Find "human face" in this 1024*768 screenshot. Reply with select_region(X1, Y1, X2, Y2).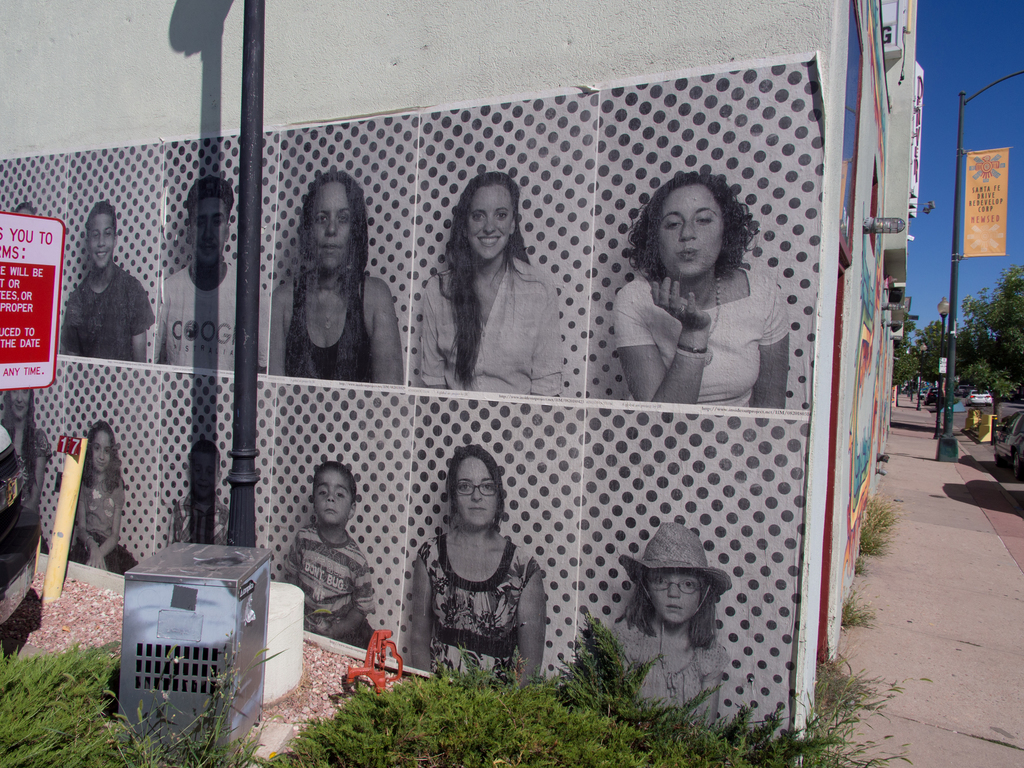
select_region(191, 202, 228, 269).
